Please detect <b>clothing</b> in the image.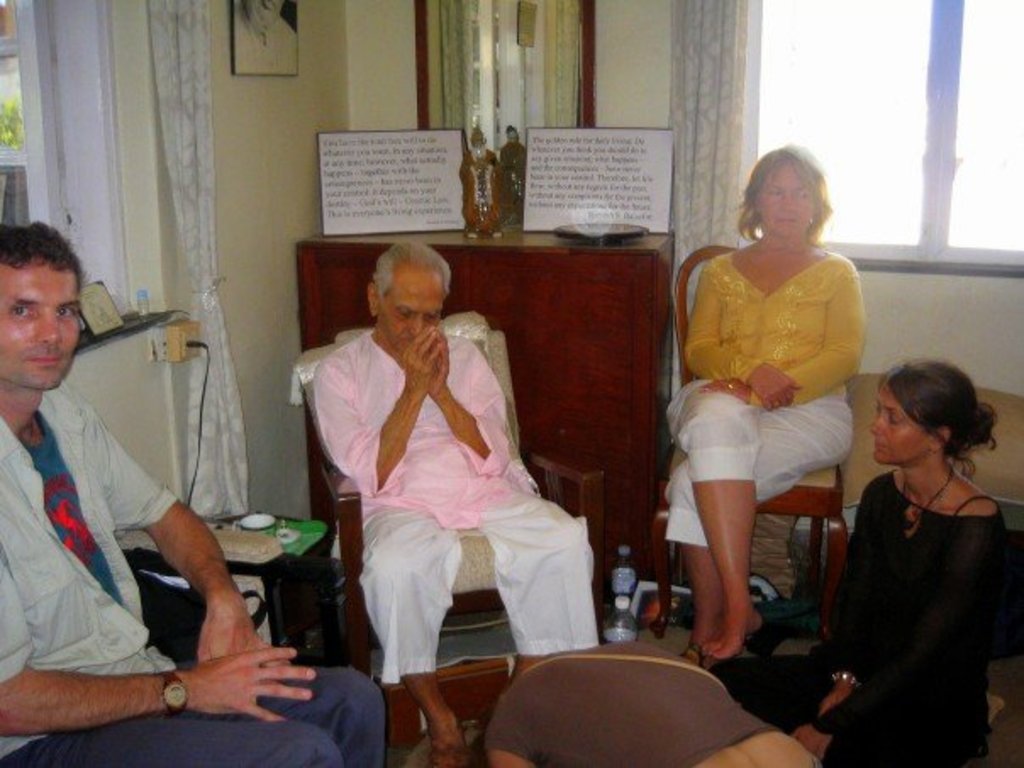
pyautogui.locateOnScreen(653, 242, 885, 565).
